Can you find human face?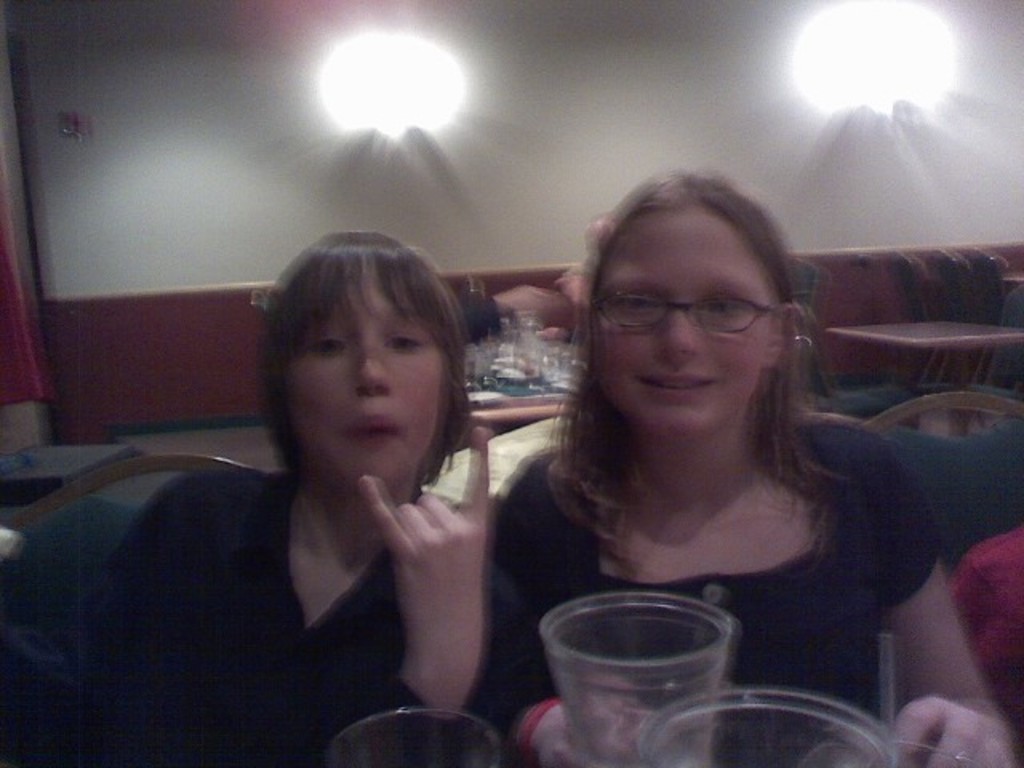
Yes, bounding box: (x1=285, y1=275, x2=440, y2=490).
